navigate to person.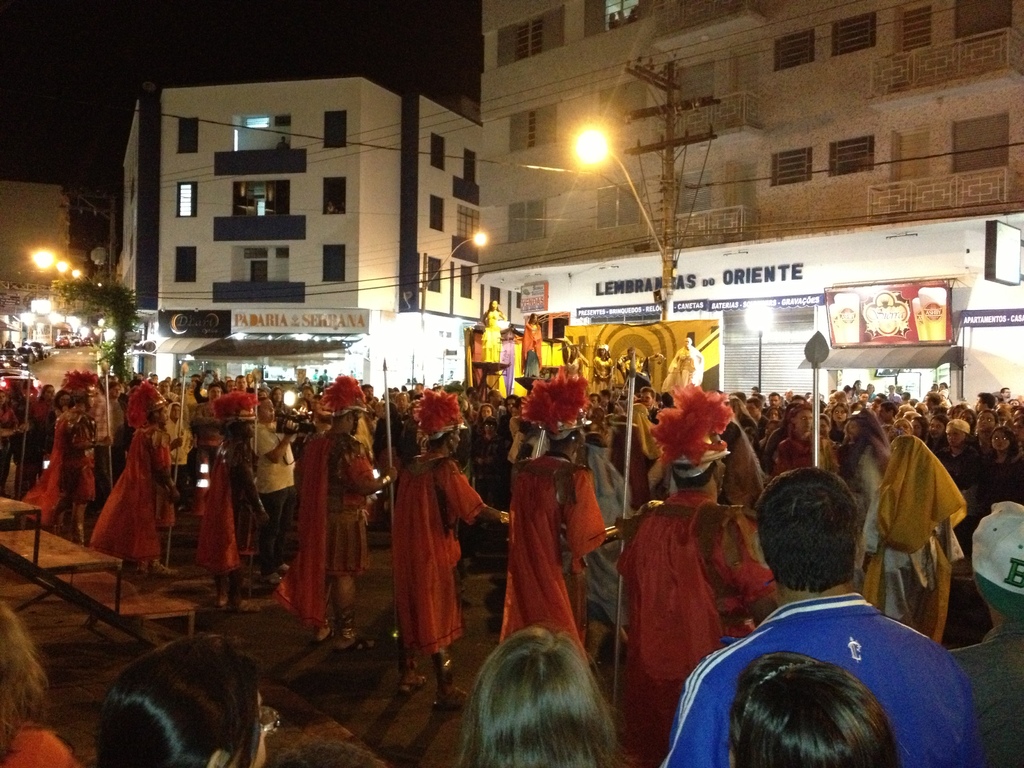
Navigation target: <box>147,376,159,392</box>.
